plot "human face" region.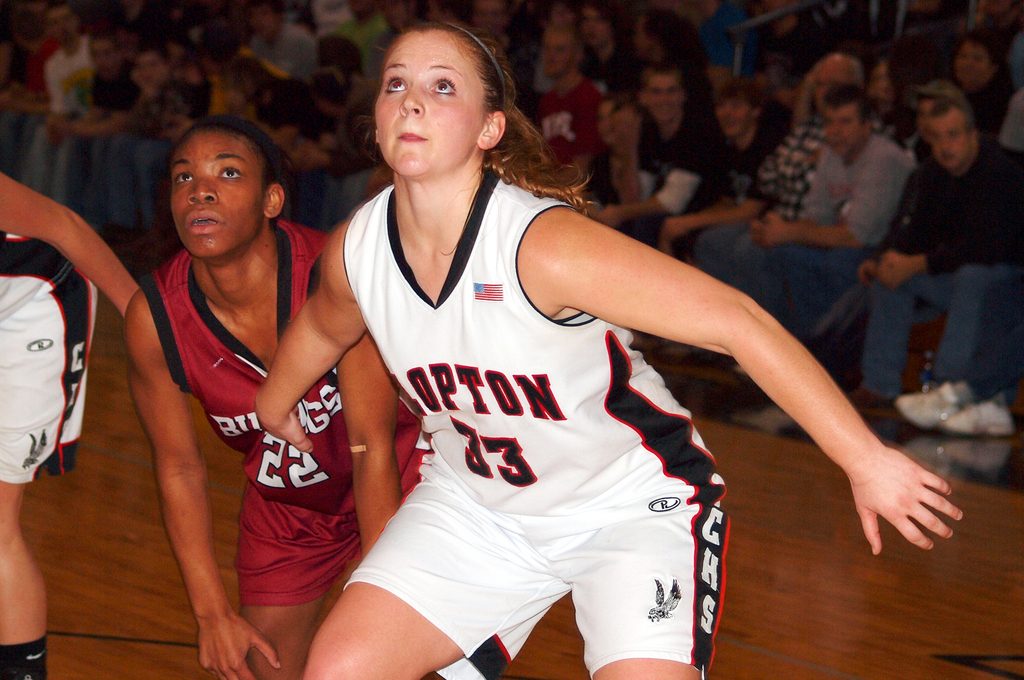
Plotted at 168,129,269,264.
